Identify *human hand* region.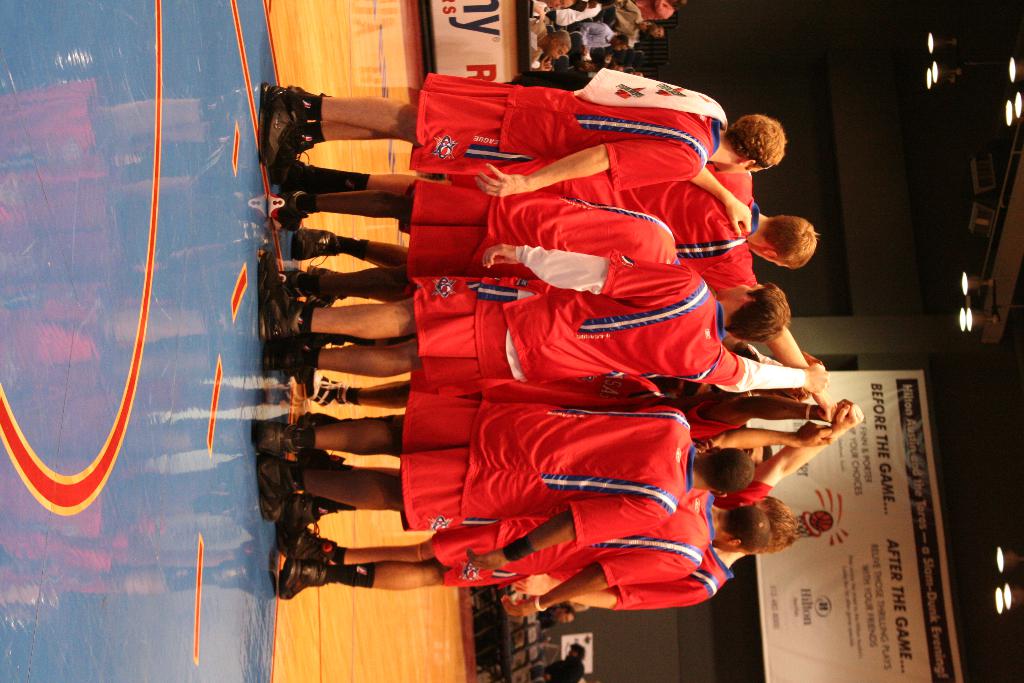
Region: left=694, top=438, right=717, bottom=452.
